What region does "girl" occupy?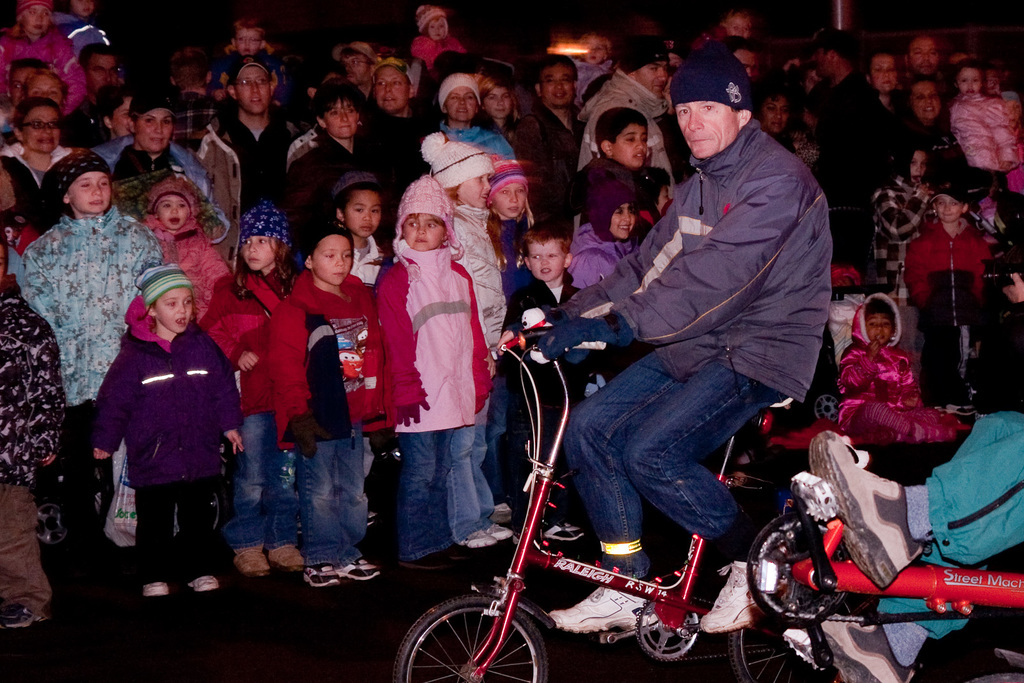
[81,257,248,605].
